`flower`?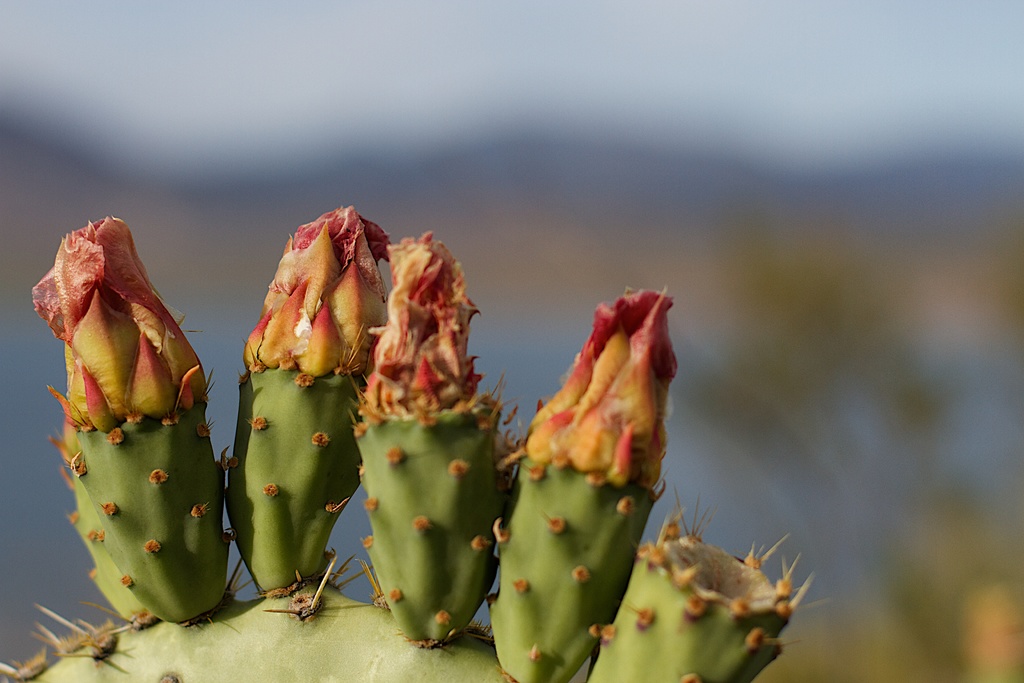
locate(483, 284, 683, 682)
